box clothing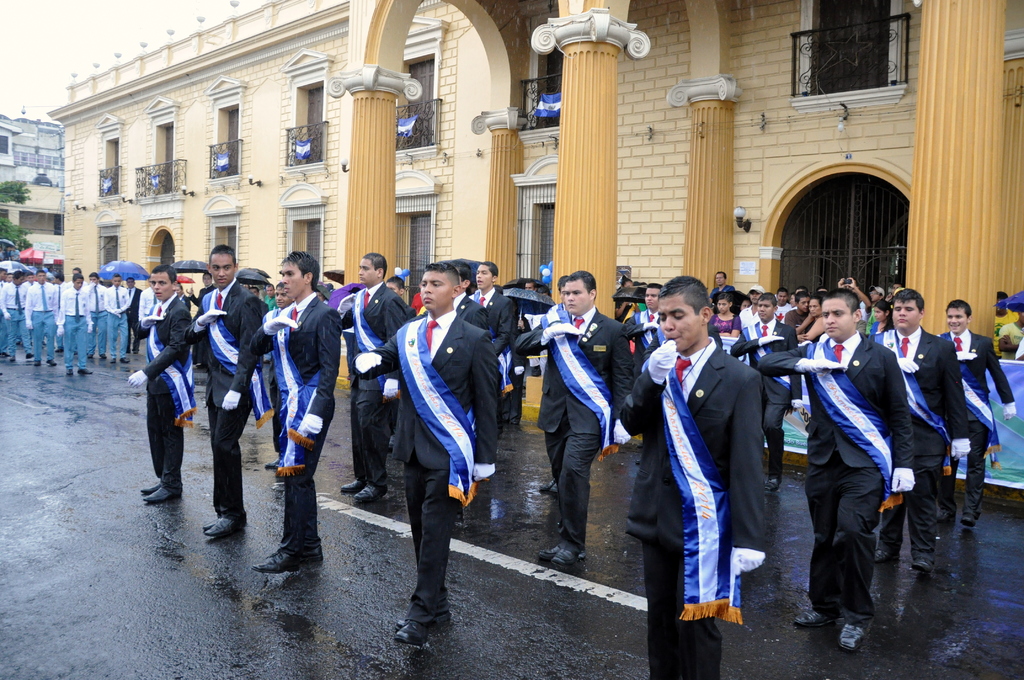
<bbox>764, 341, 913, 621</bbox>
